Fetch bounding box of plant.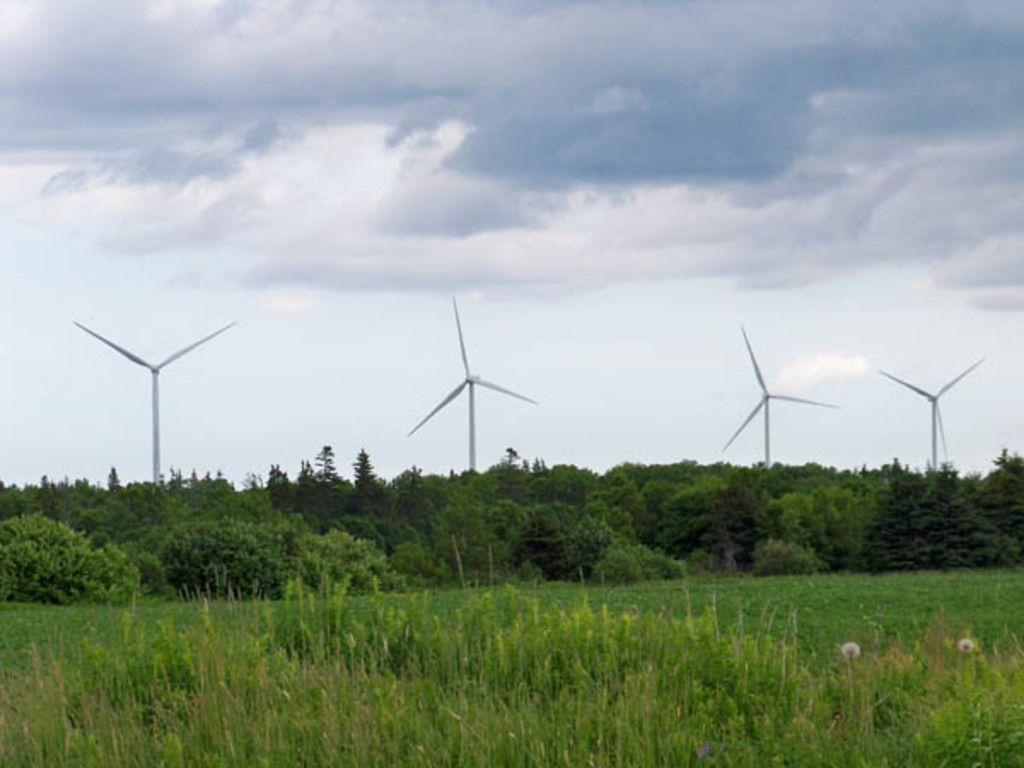
Bbox: {"x1": 0, "y1": 510, "x2": 142, "y2": 602}.
